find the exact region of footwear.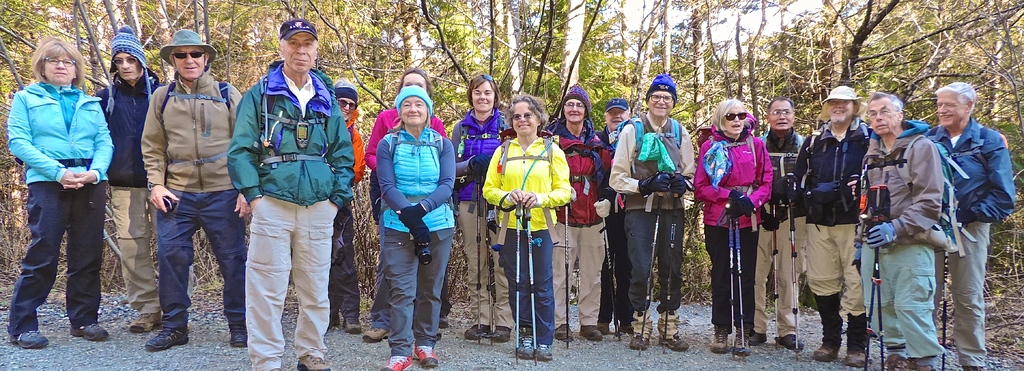
Exact region: rect(342, 319, 362, 334).
